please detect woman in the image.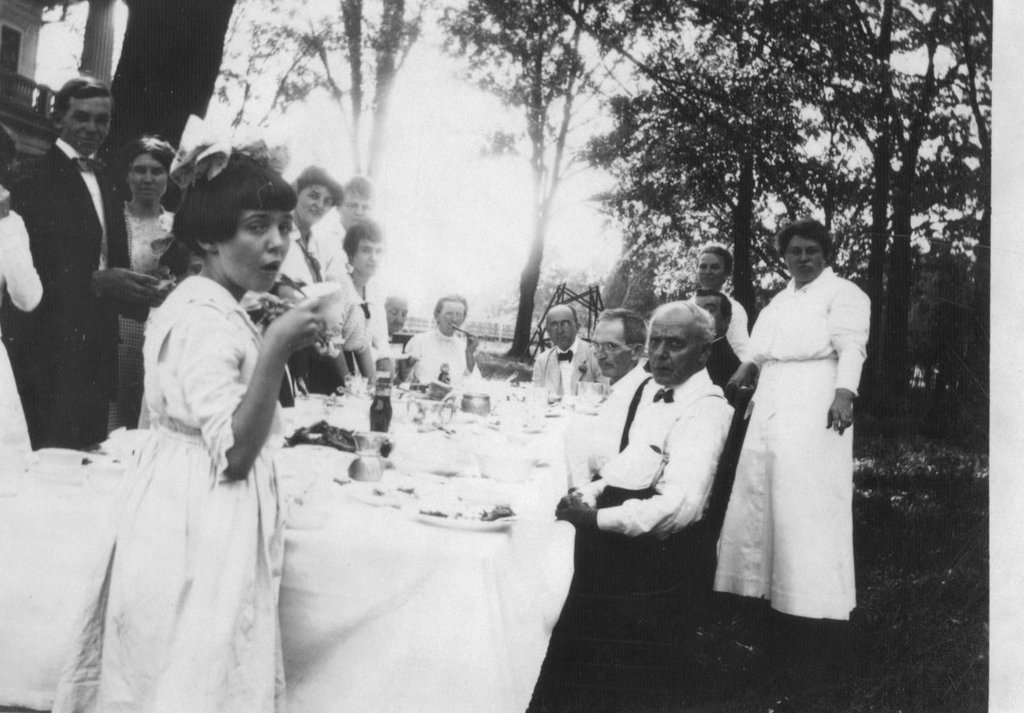
[275, 162, 368, 398].
